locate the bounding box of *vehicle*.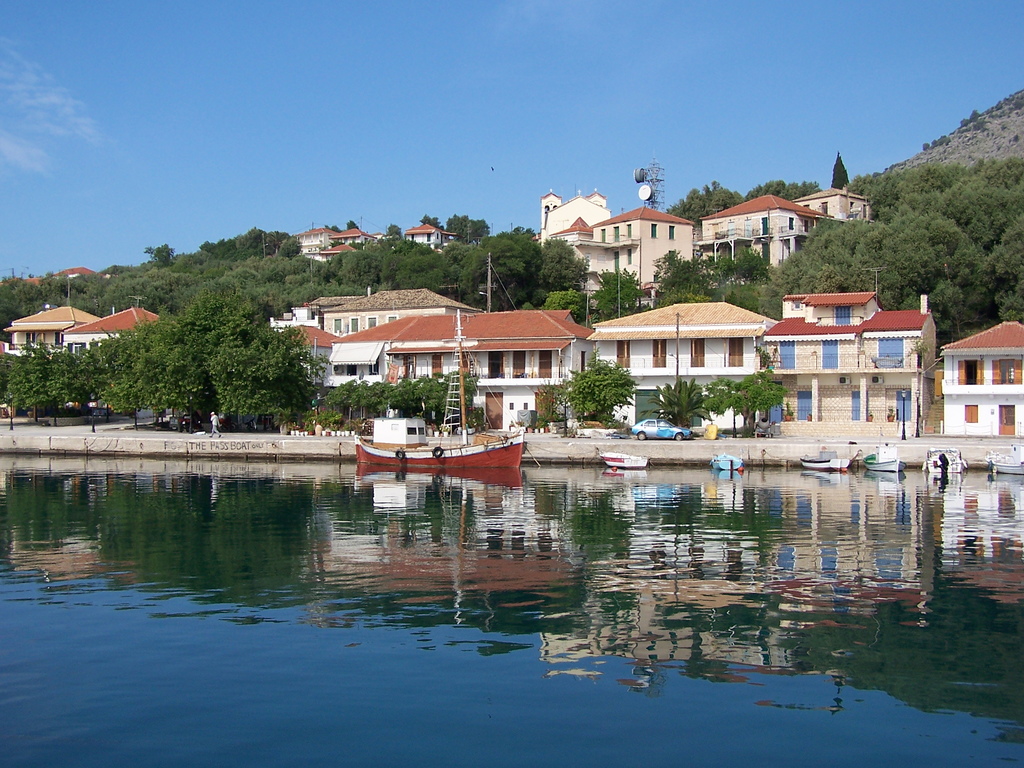
Bounding box: detection(798, 456, 845, 468).
